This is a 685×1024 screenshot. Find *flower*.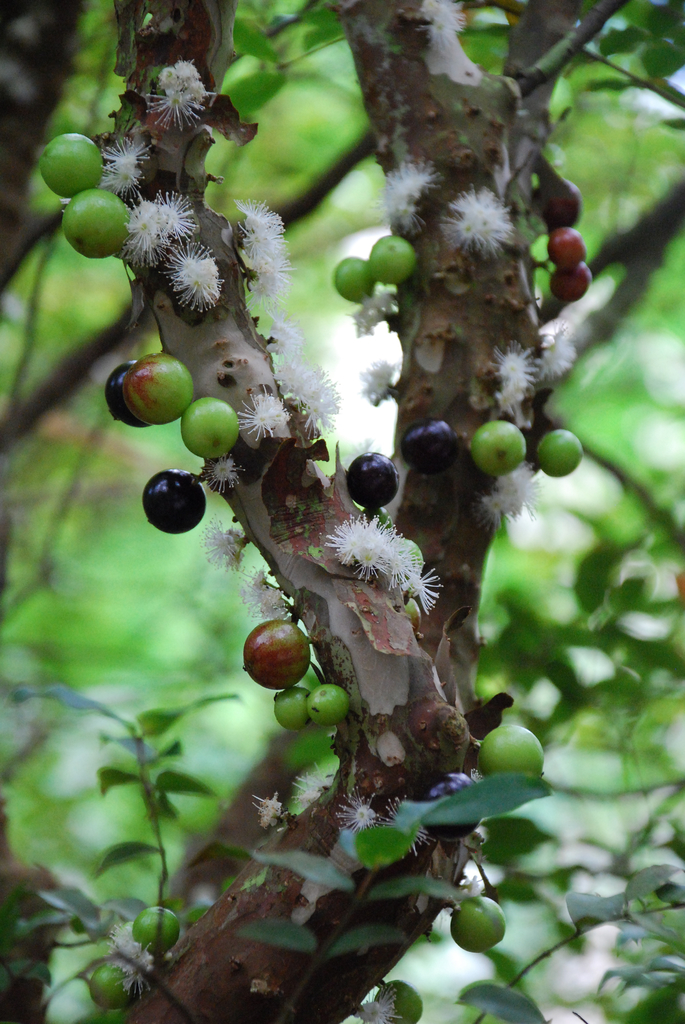
Bounding box: 233 564 305 625.
